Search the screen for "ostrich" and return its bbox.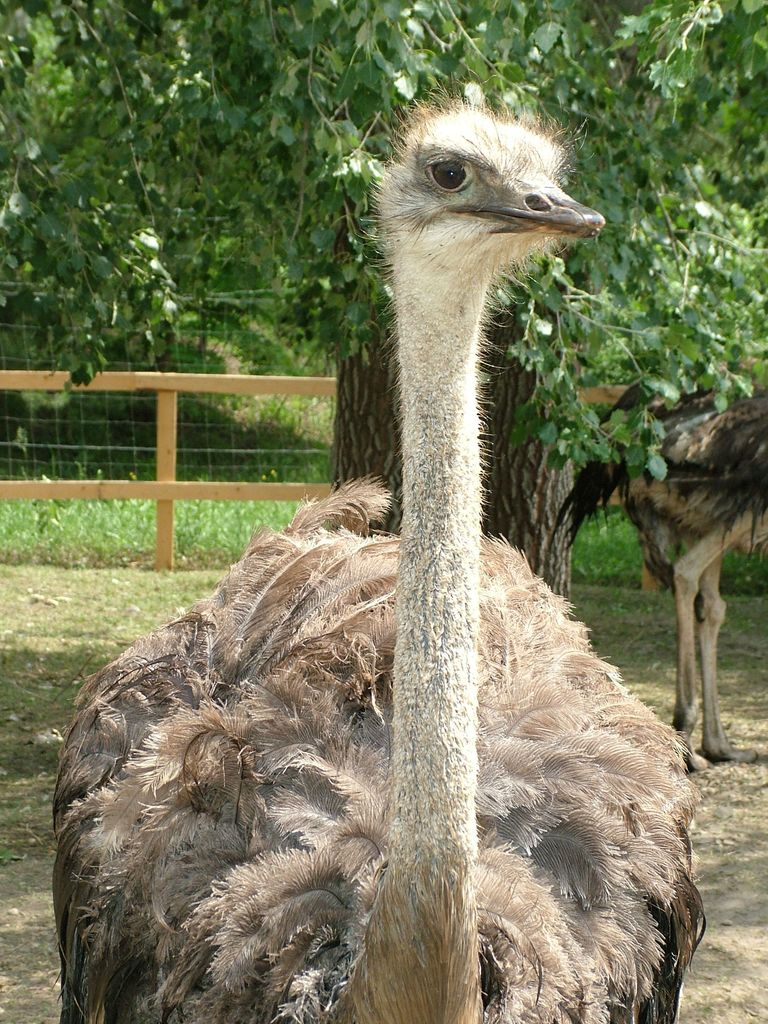
Found: left=40, top=59, right=708, bottom=1023.
